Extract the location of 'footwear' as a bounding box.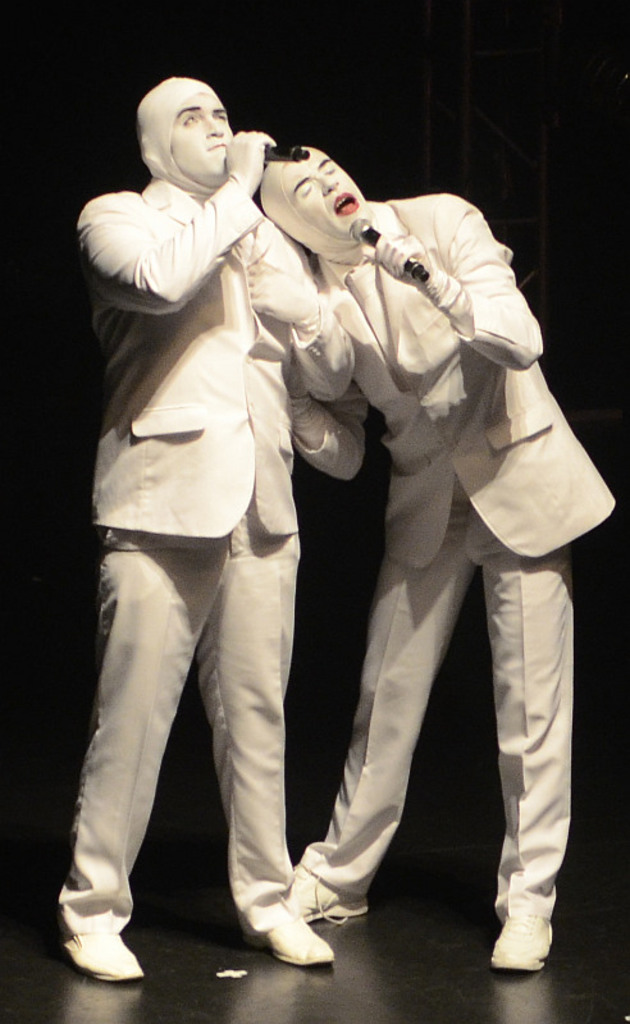
{"x1": 239, "y1": 916, "x2": 338, "y2": 968}.
